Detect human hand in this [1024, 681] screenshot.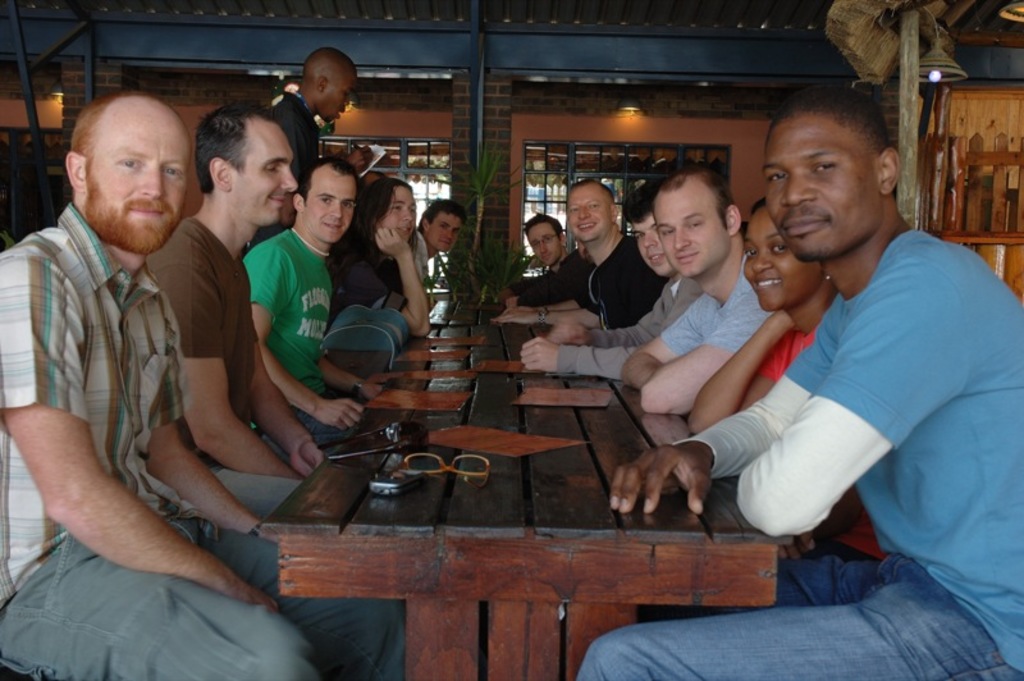
Detection: Rect(324, 399, 364, 433).
